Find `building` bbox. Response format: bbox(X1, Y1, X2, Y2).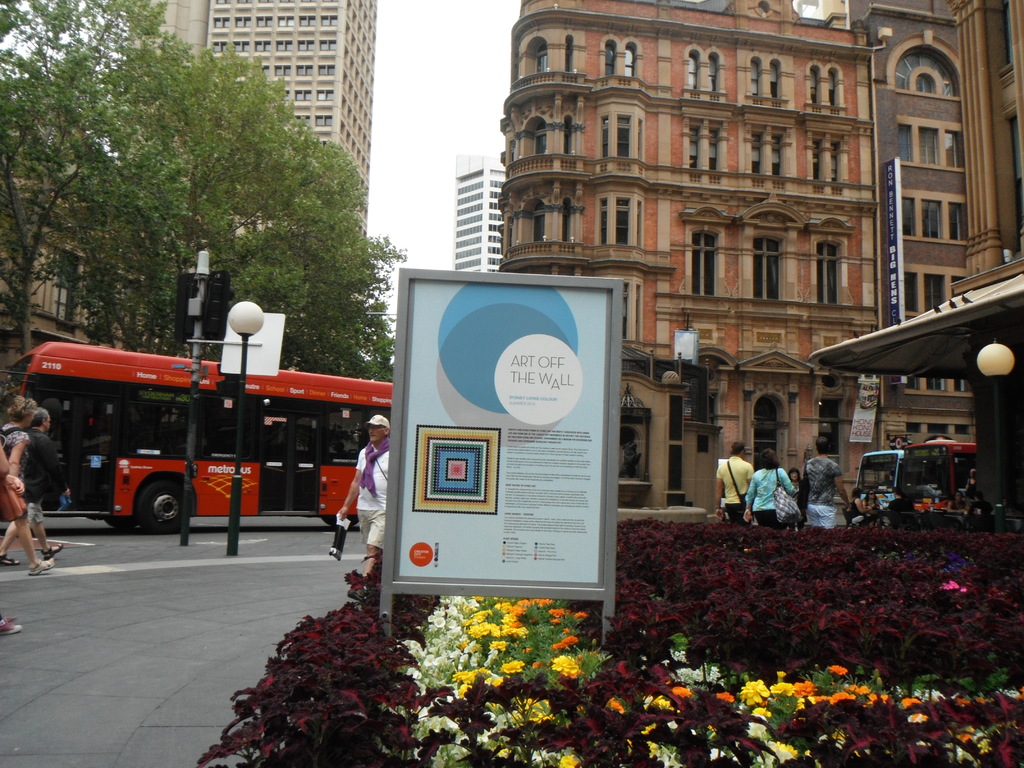
bbox(824, 15, 1023, 514).
